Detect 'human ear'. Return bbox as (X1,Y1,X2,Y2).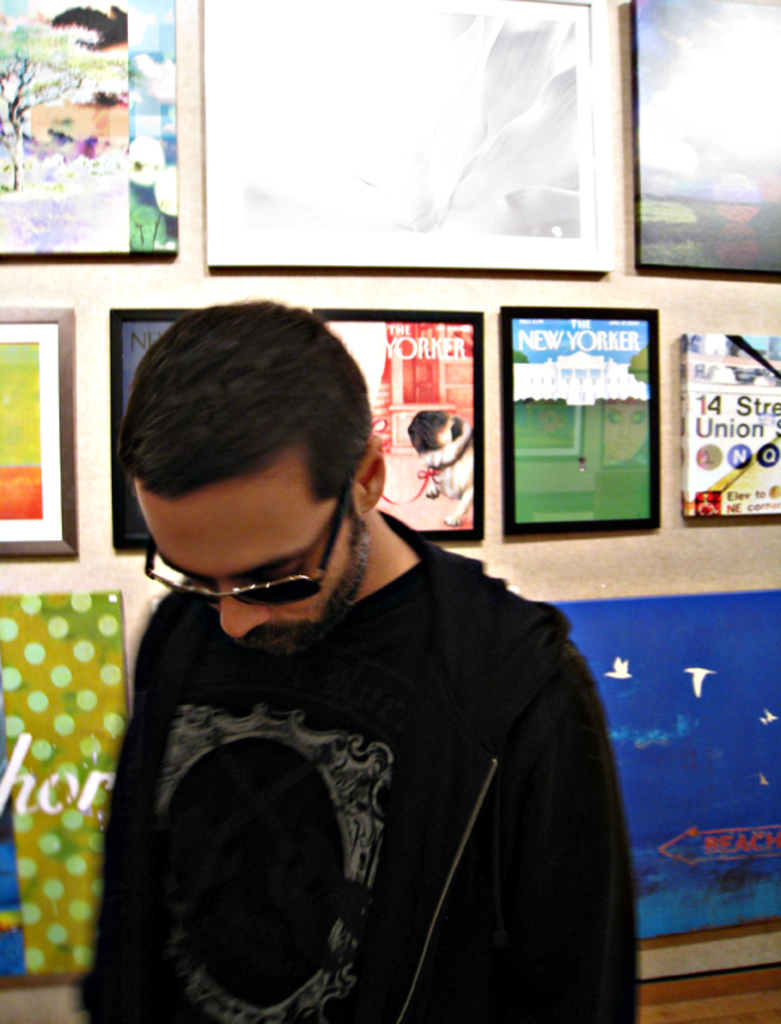
(355,435,389,524).
